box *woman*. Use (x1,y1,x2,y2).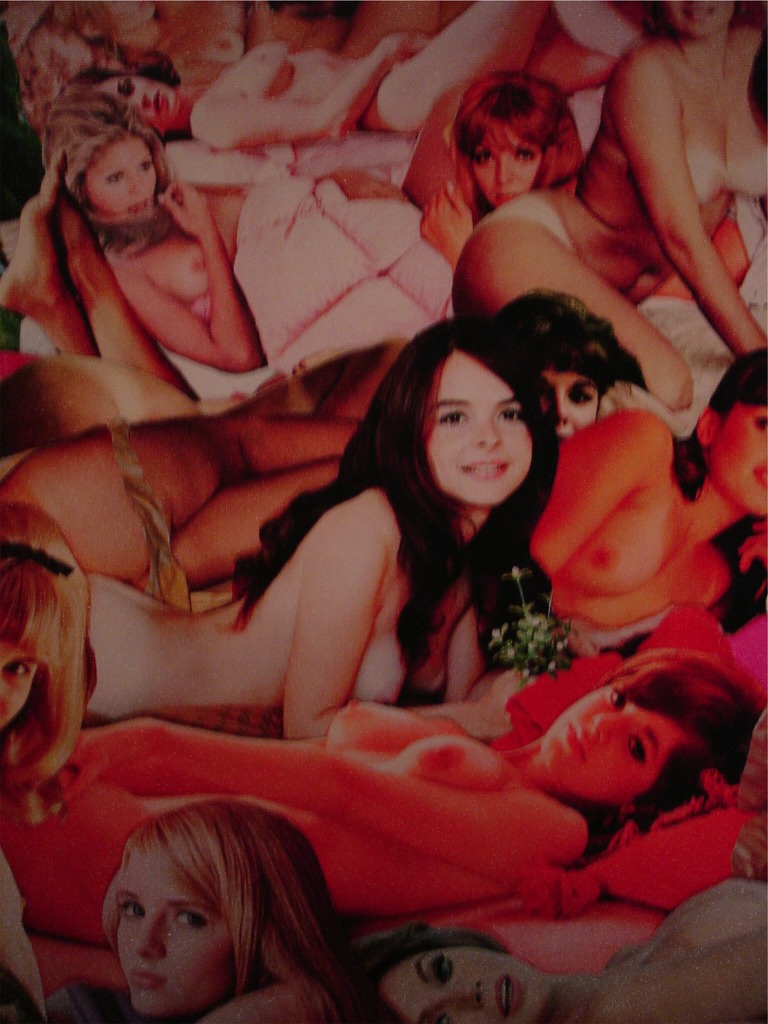
(343,882,767,1023).
